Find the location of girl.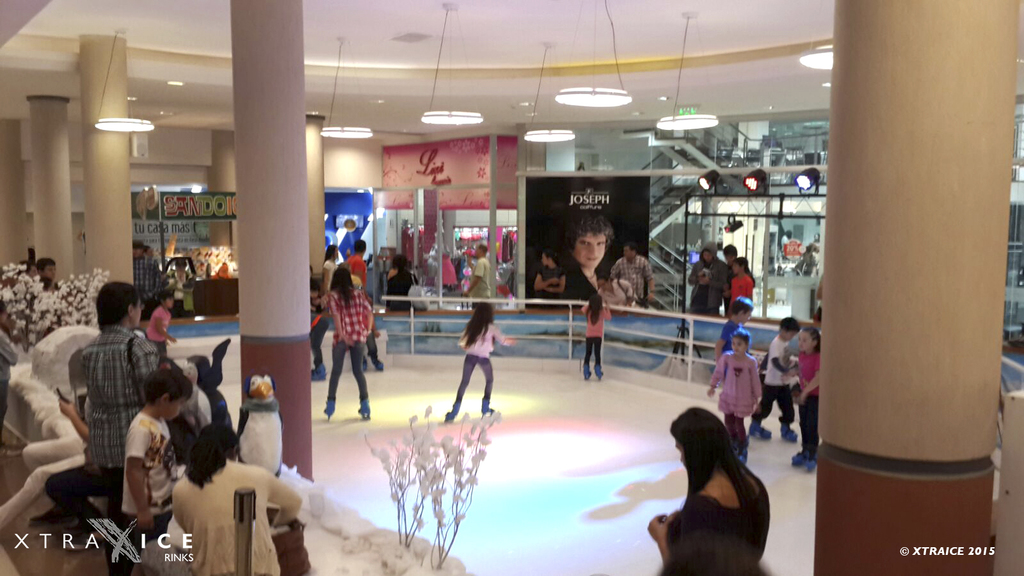
Location: (448,298,520,417).
